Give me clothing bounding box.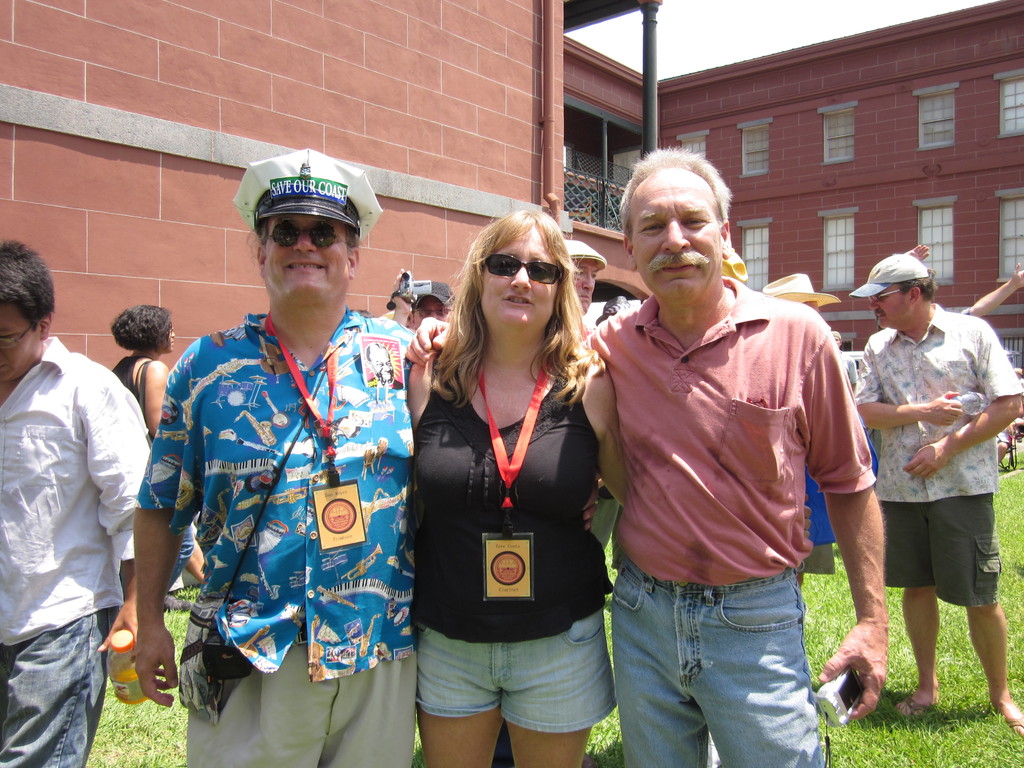
locate(0, 332, 150, 767).
